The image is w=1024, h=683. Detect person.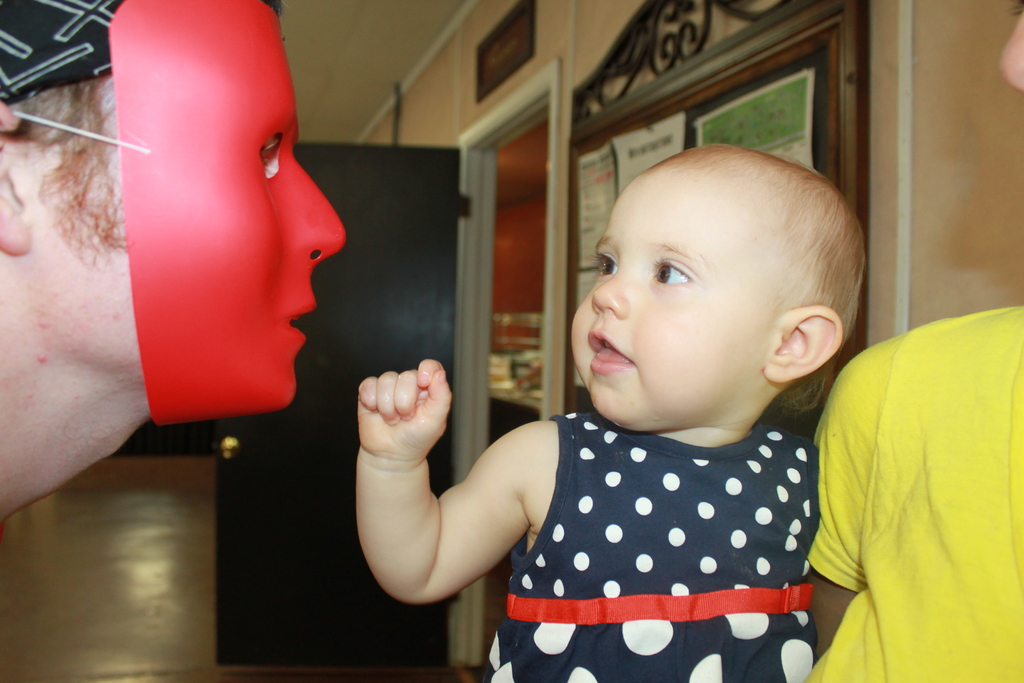
Detection: Rect(355, 142, 865, 682).
